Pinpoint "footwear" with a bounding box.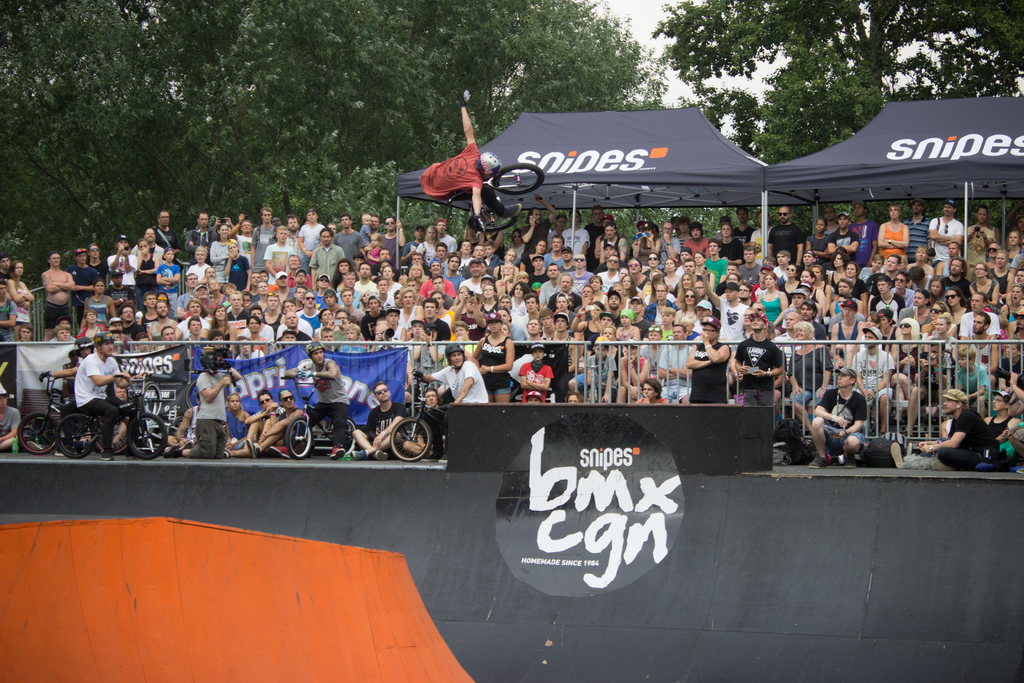
BBox(928, 457, 956, 472).
